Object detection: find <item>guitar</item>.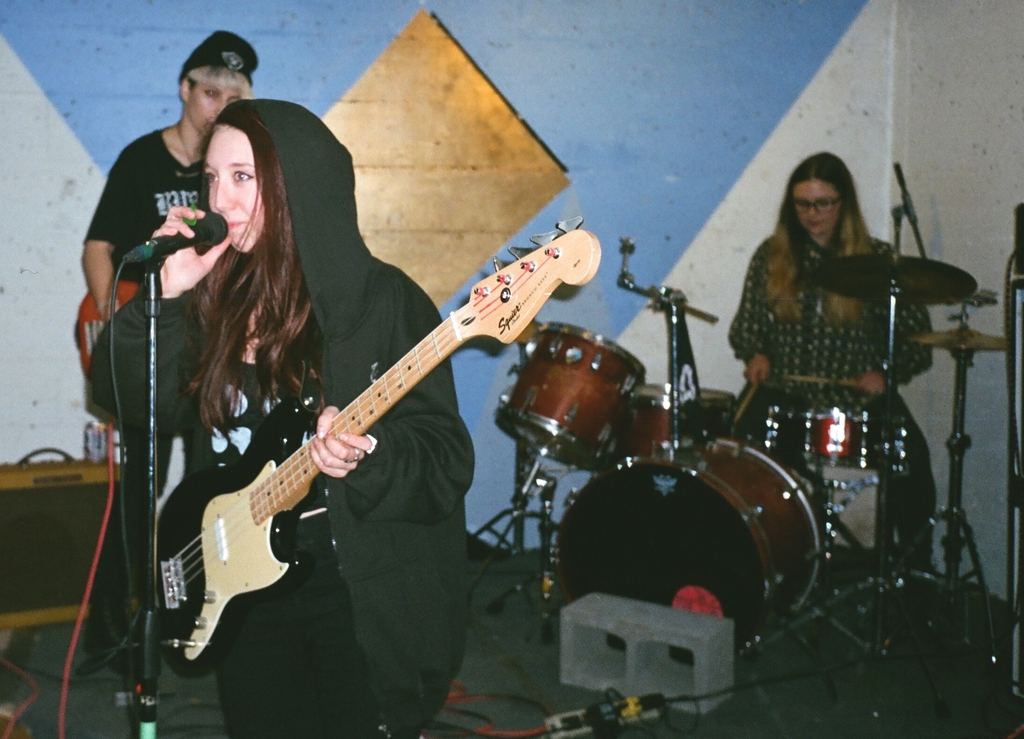
132:203:580:684.
